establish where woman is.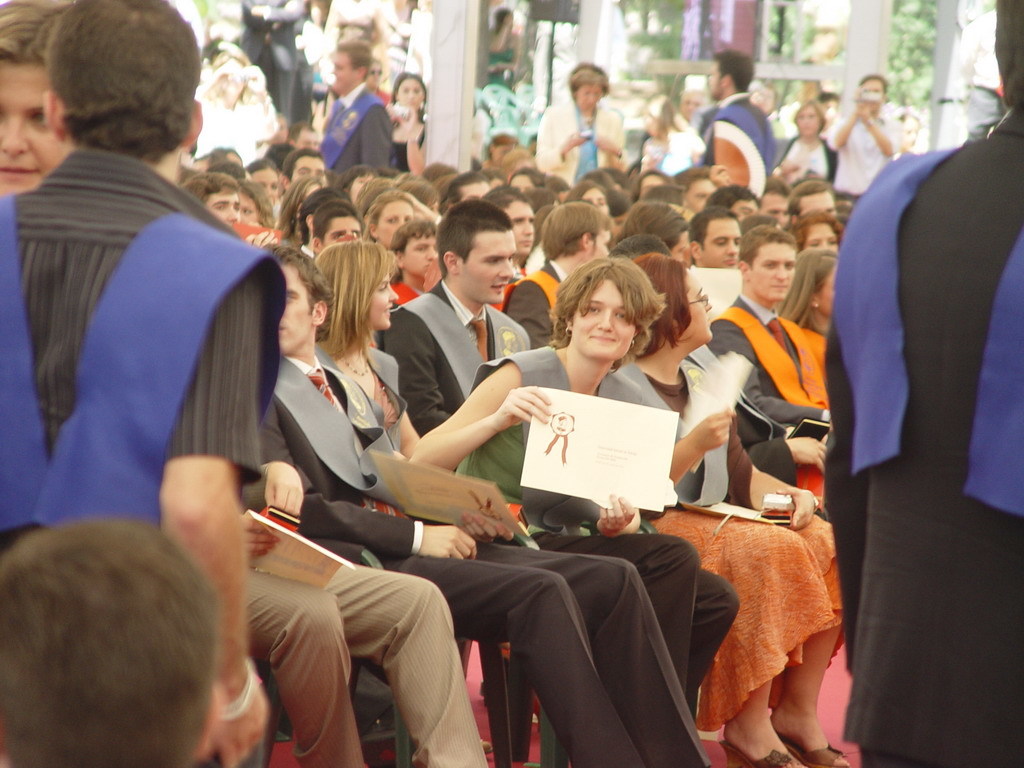
Established at [x1=766, y1=102, x2=837, y2=191].
